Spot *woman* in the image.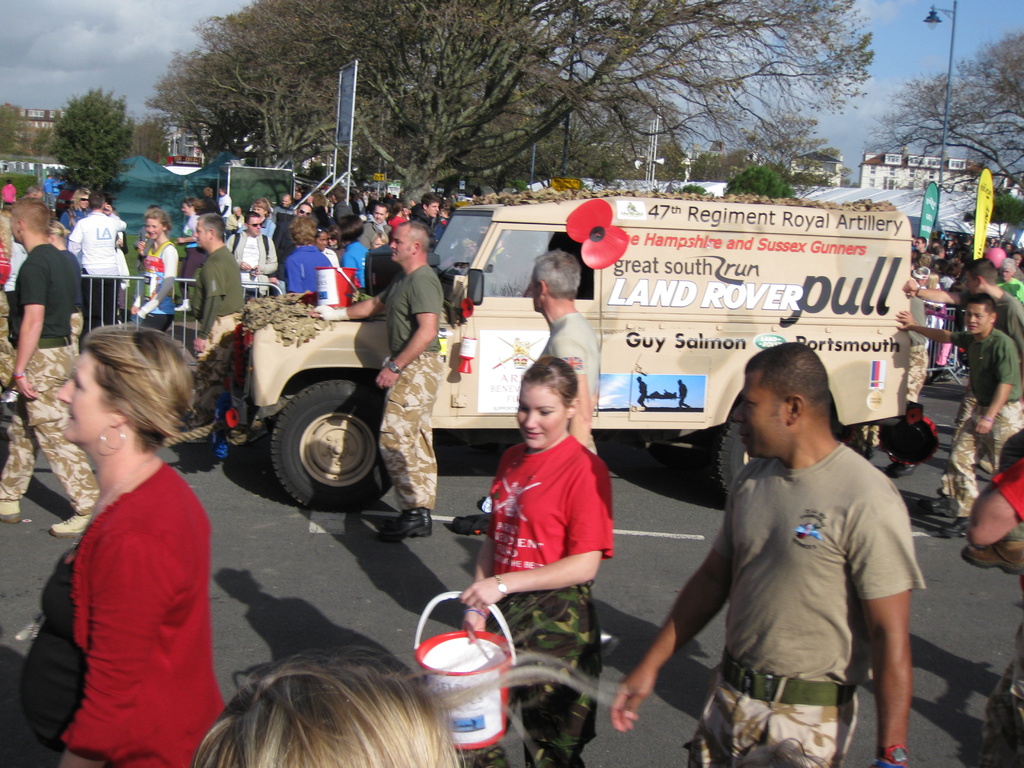
*woman* found at region(128, 213, 174, 335).
